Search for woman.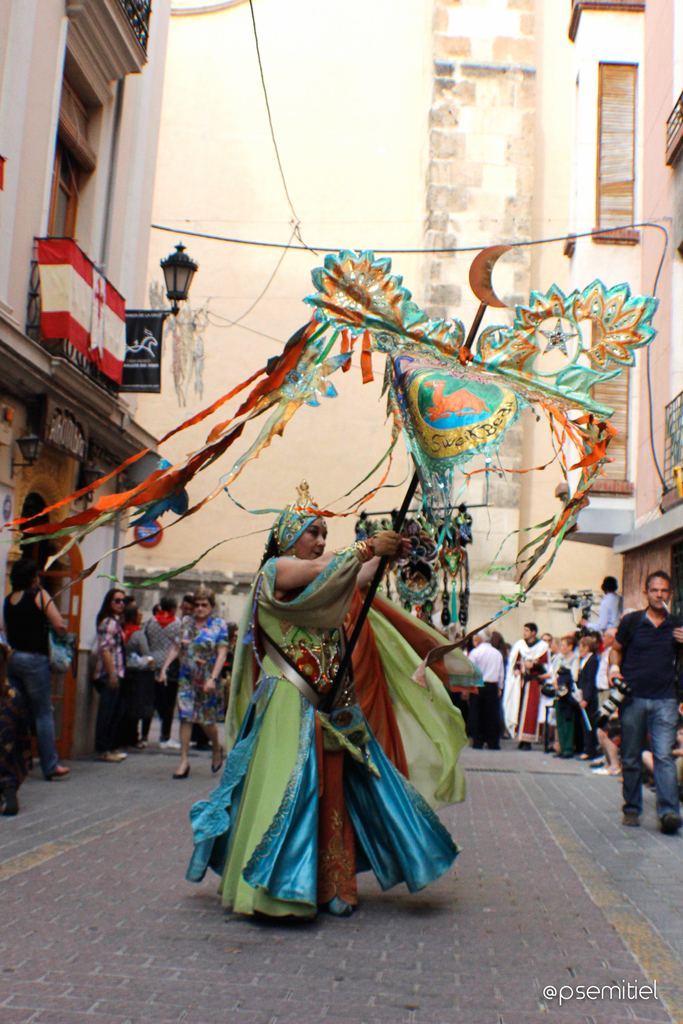
Found at {"left": 457, "top": 631, "right": 482, "bottom": 659}.
